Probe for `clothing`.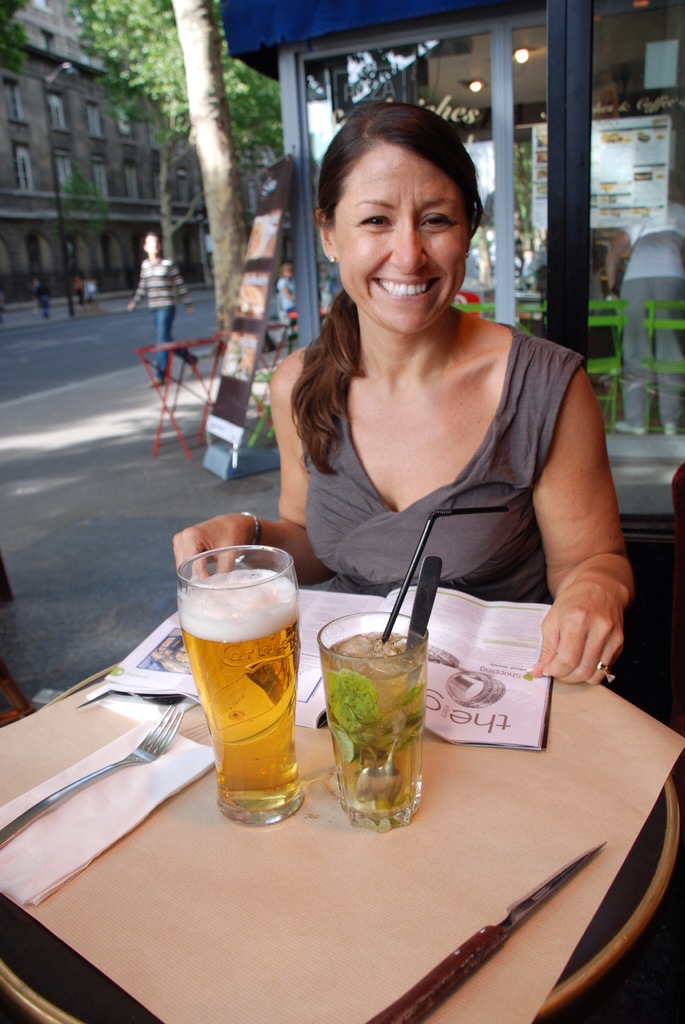
Probe result: box(132, 250, 200, 378).
